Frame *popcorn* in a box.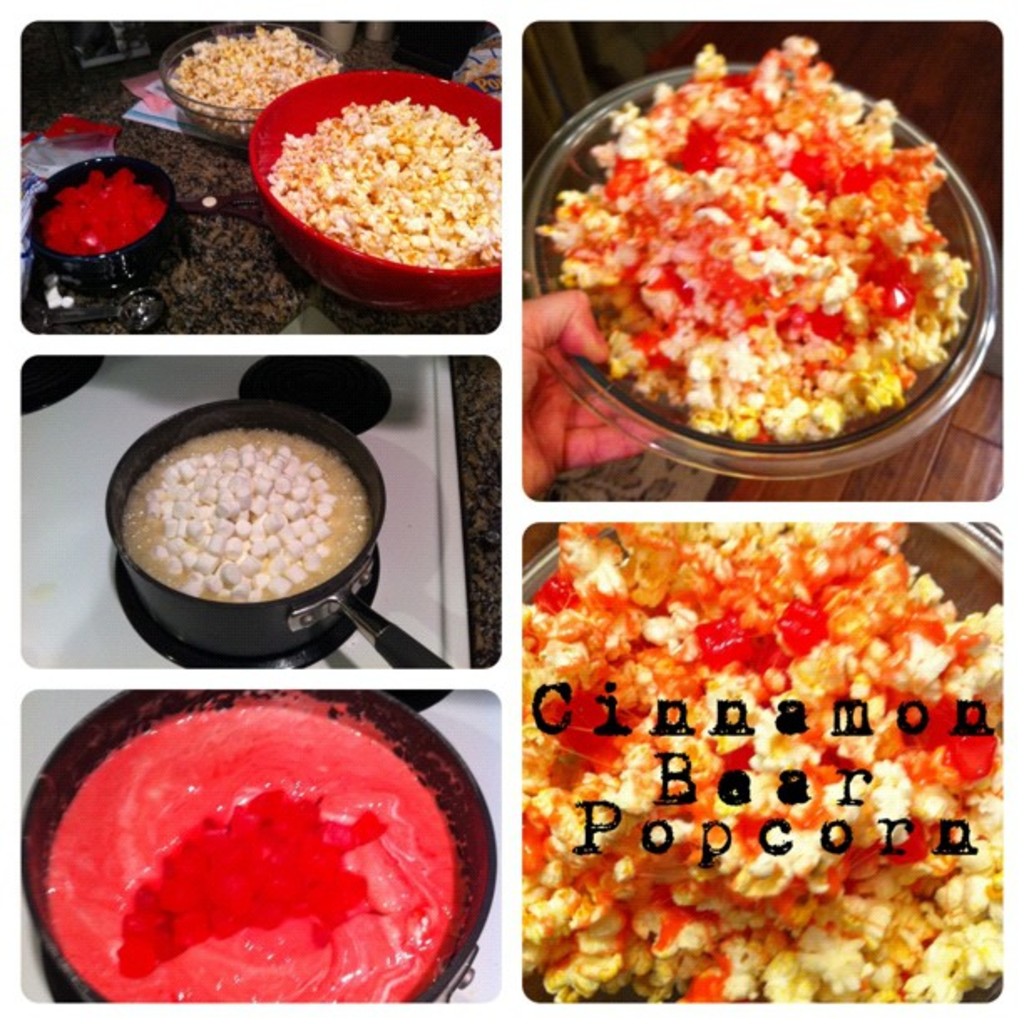
x1=264 y1=92 x2=502 y2=261.
